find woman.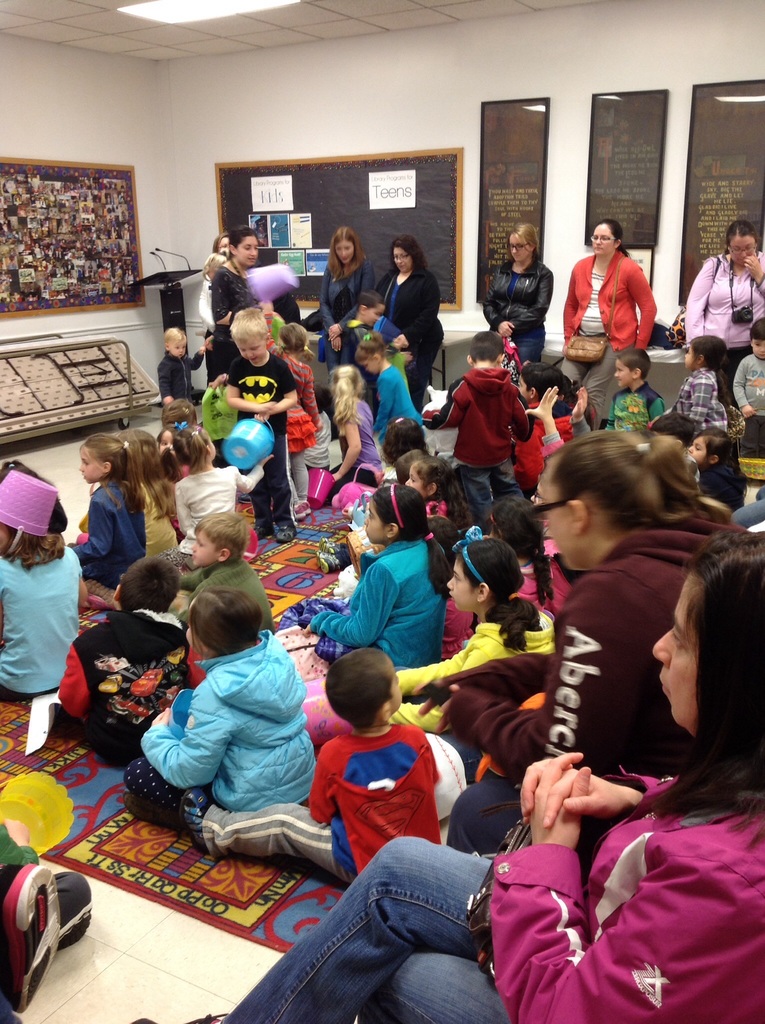
[315,225,380,375].
